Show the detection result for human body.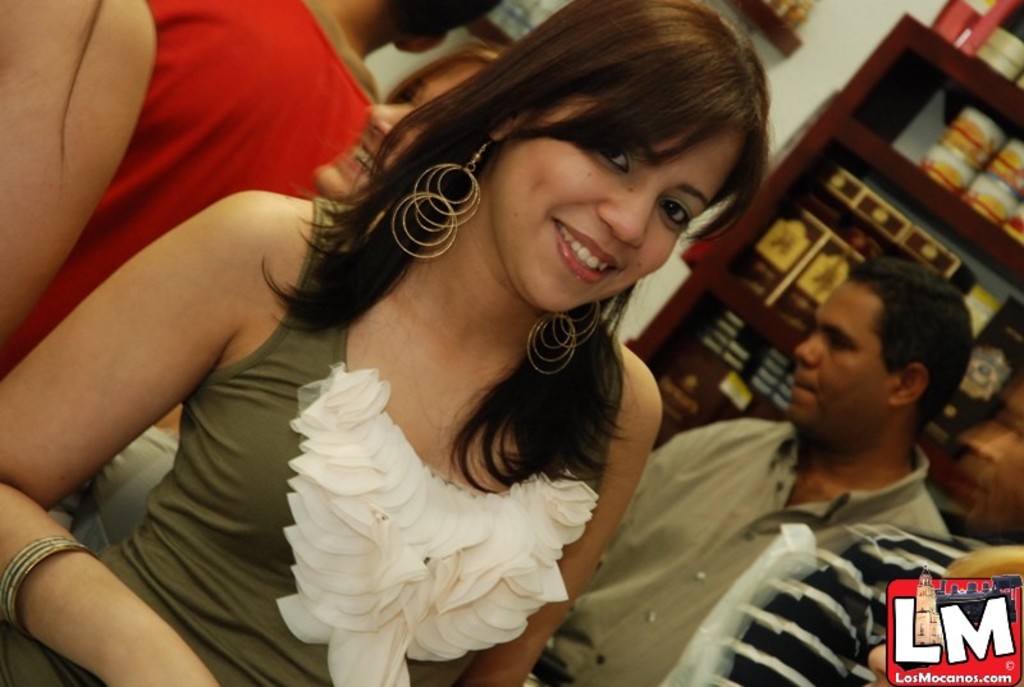
(left=86, top=36, right=771, bottom=684).
